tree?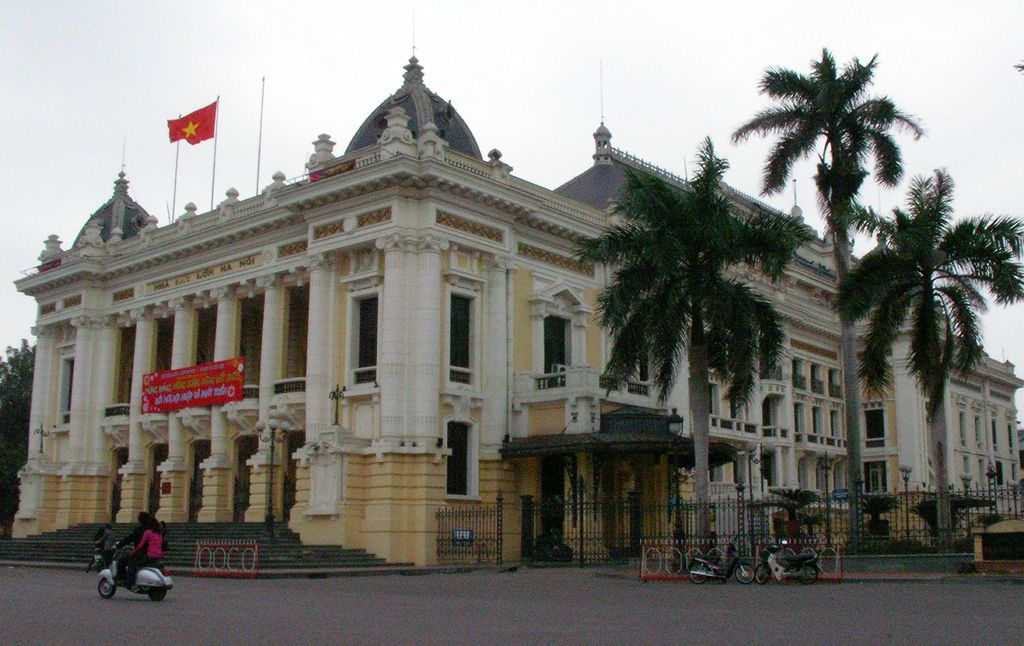
728/45/932/554
